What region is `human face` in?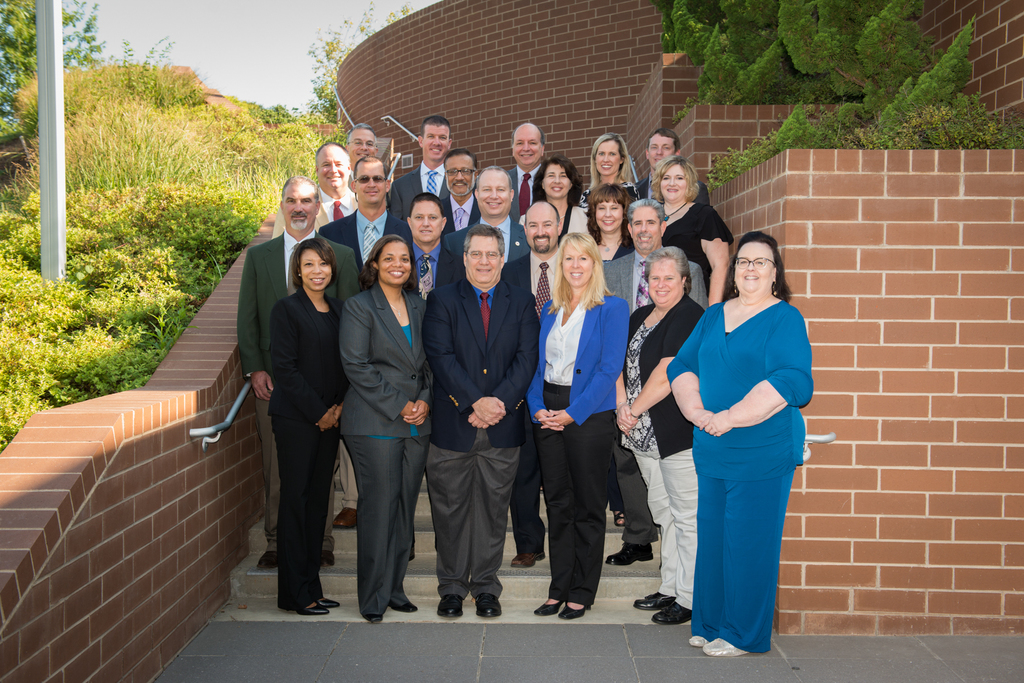
[414,199,440,241].
